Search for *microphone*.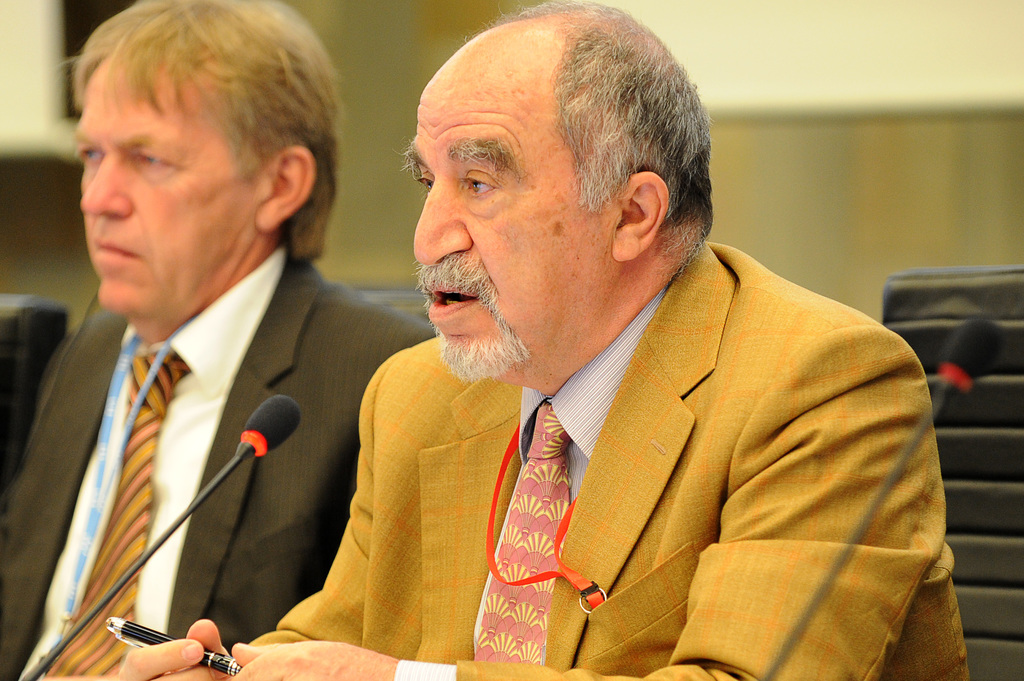
Found at <box>237,396,305,455</box>.
